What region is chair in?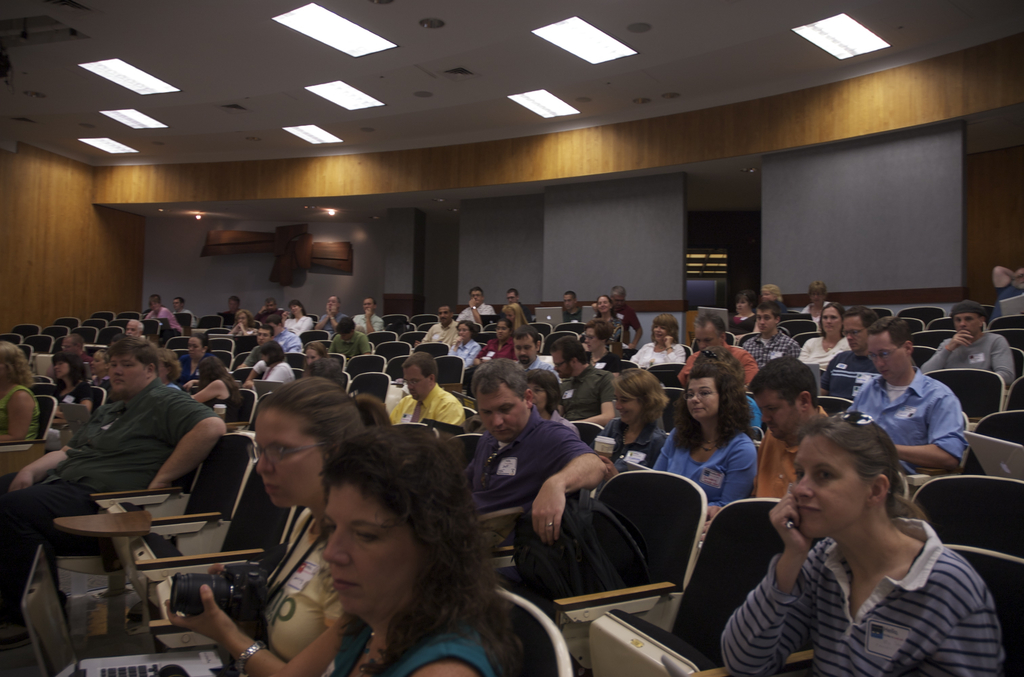
region(778, 319, 817, 337).
